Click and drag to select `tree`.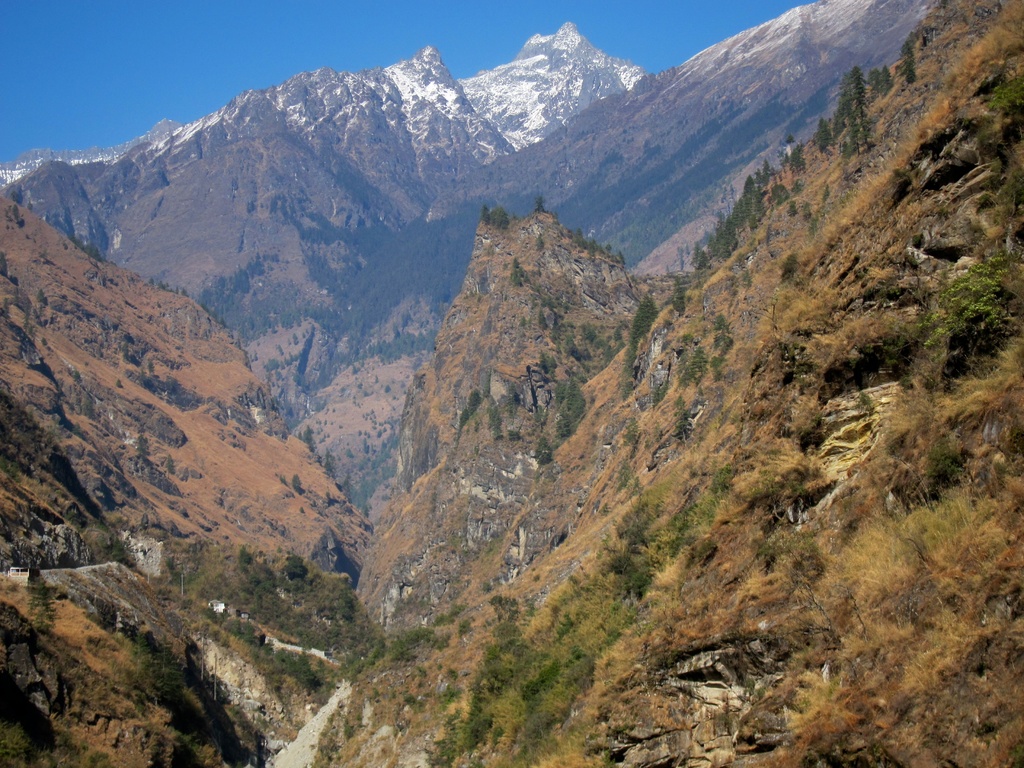
Selection: 557,406,571,438.
